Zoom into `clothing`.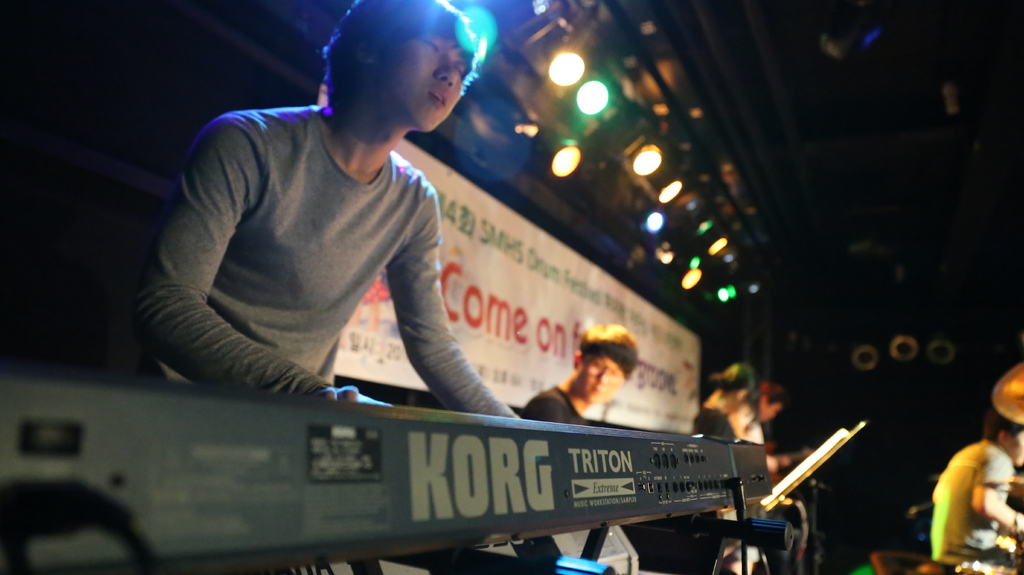
Zoom target: 692 407 764 566.
